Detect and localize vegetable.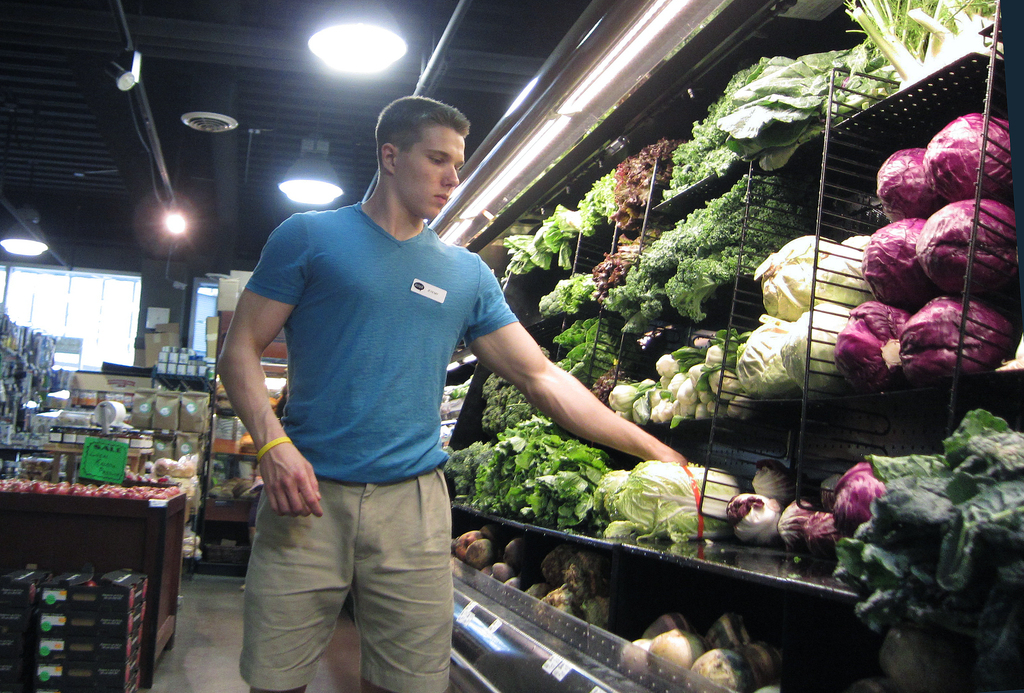
Localized at Rect(520, 252, 629, 323).
